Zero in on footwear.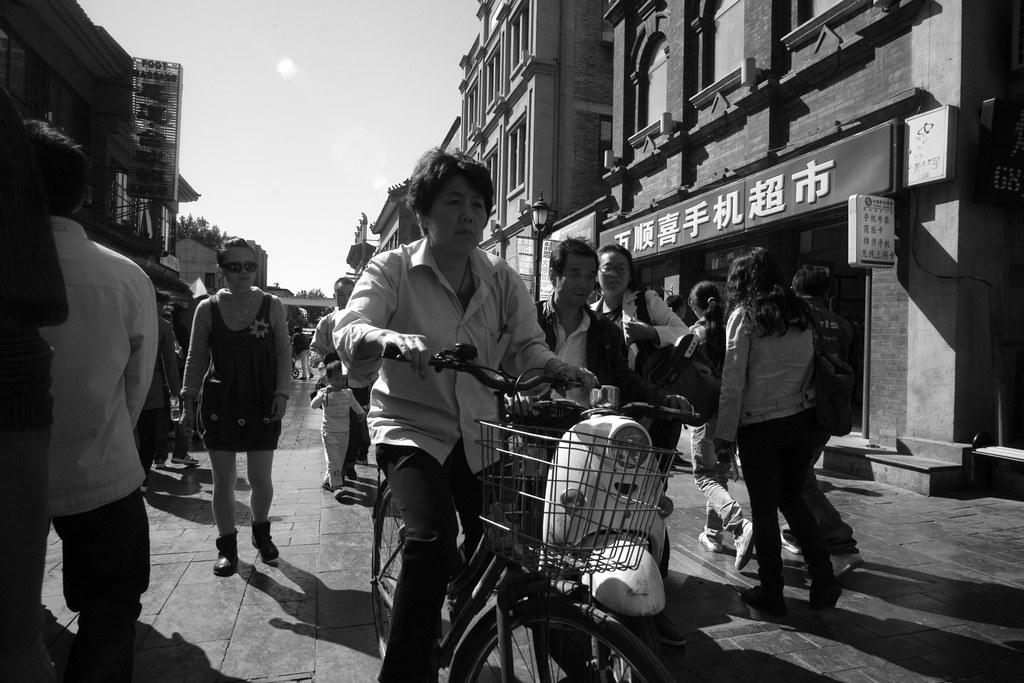
Zeroed in: [808,577,831,609].
